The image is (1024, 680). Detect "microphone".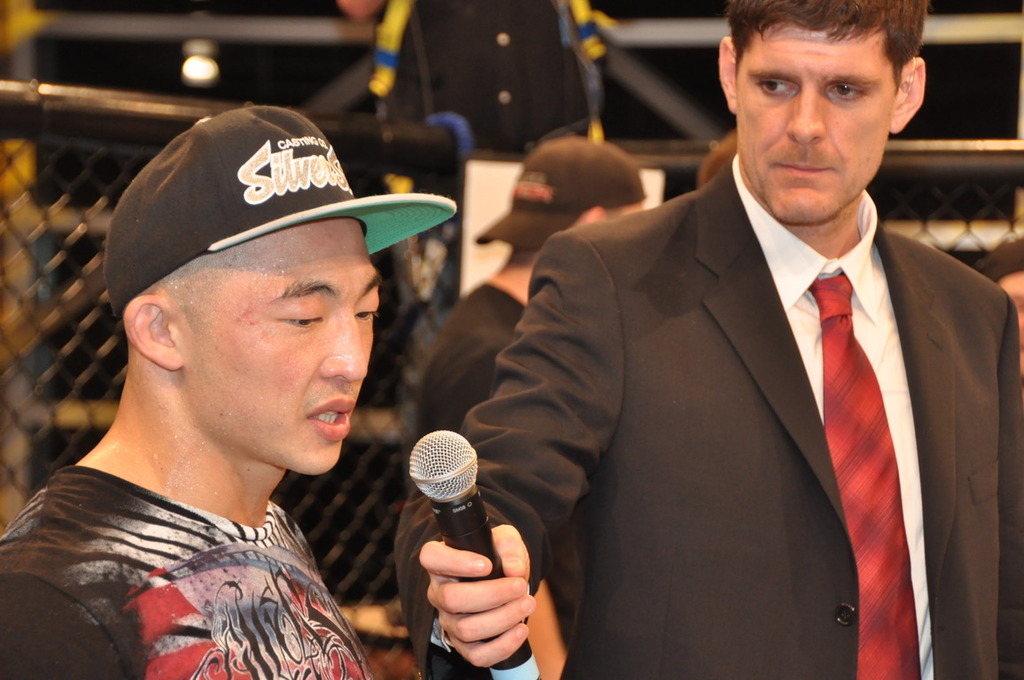
Detection: [left=405, top=437, right=482, bottom=538].
